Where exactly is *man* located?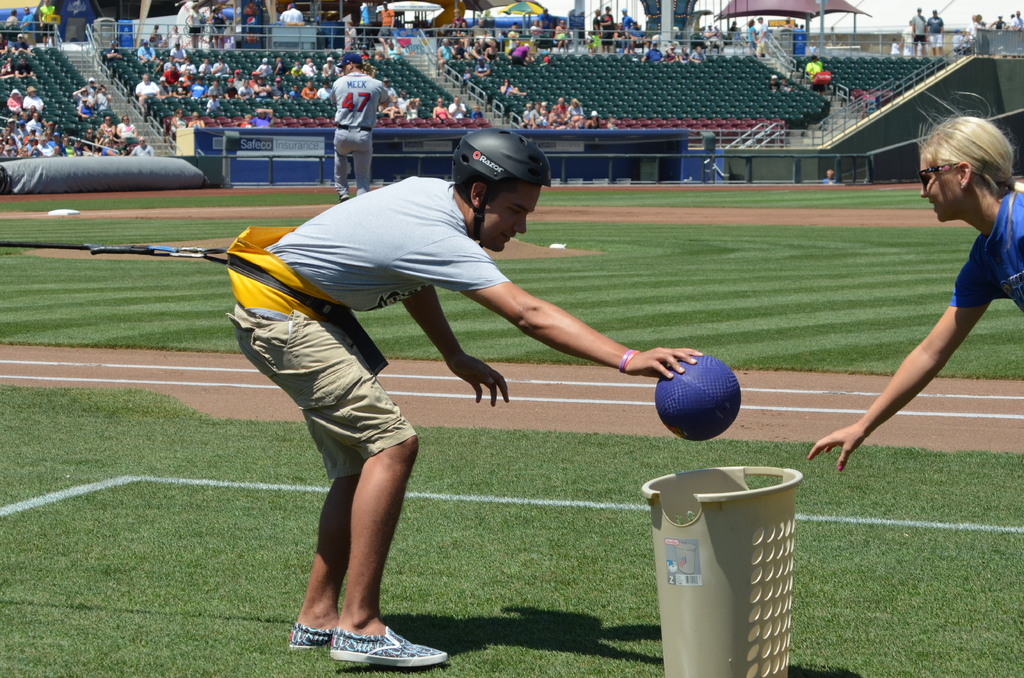
Its bounding box is box(6, 12, 19, 44).
